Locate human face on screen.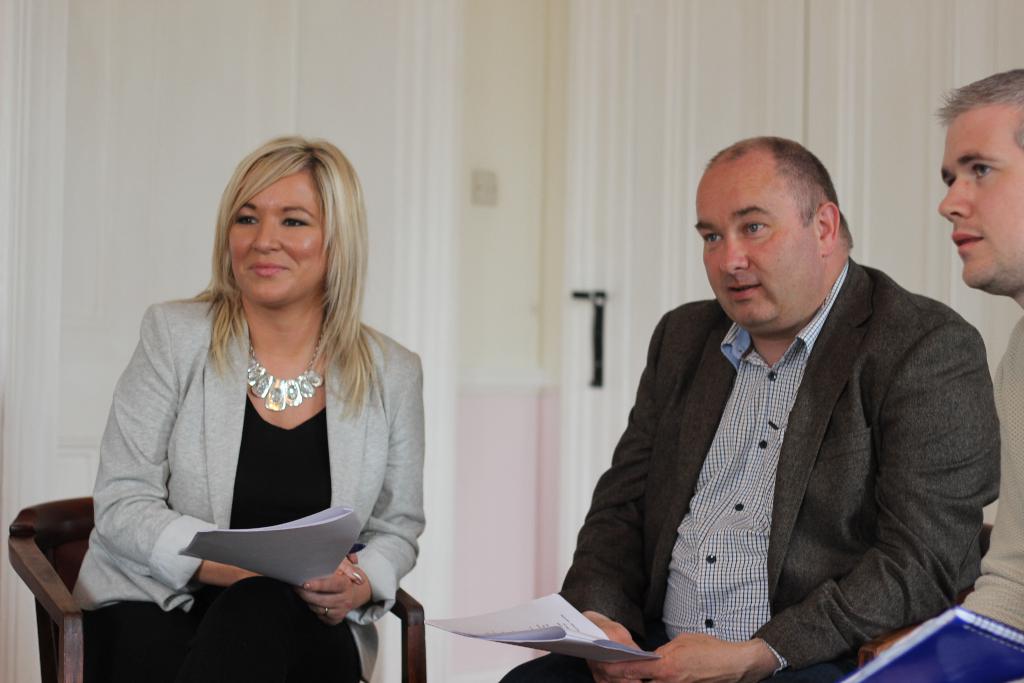
On screen at (x1=934, y1=119, x2=1023, y2=299).
